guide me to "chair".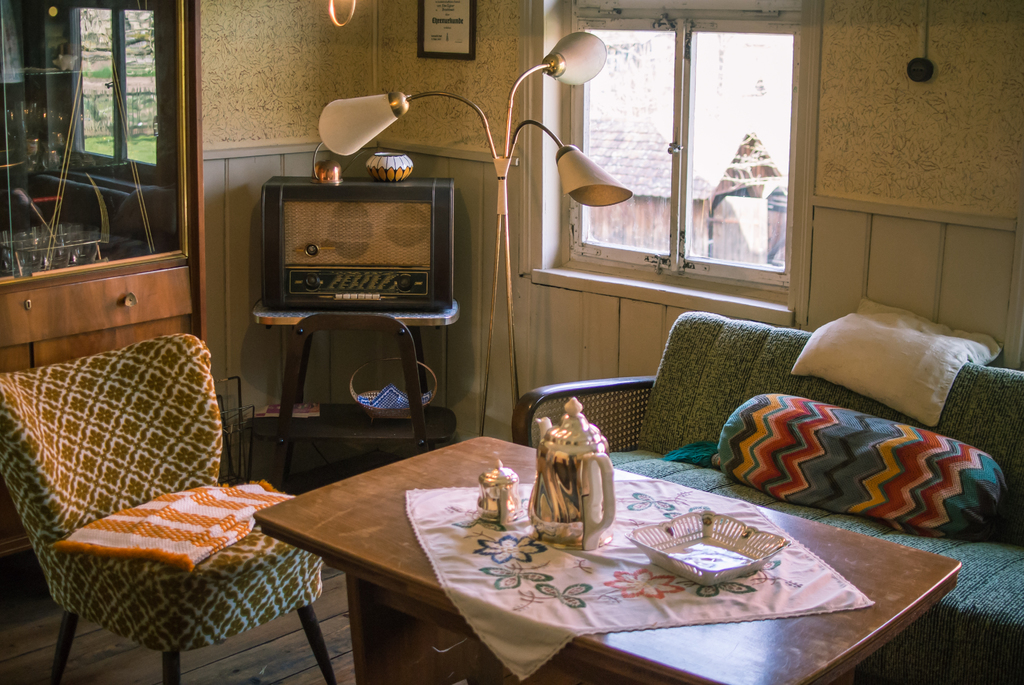
Guidance: bbox=(0, 313, 332, 683).
